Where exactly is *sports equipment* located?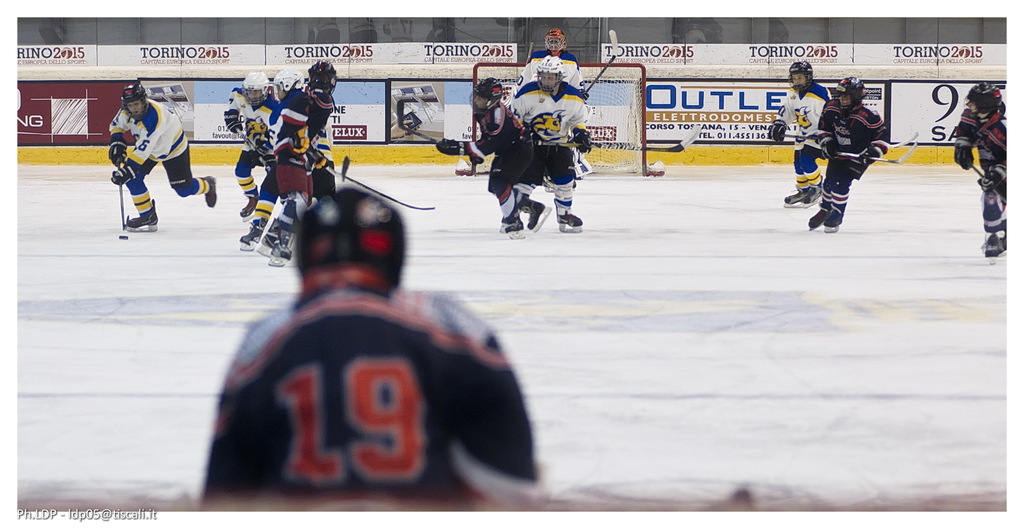
Its bounding box is detection(271, 69, 305, 102).
